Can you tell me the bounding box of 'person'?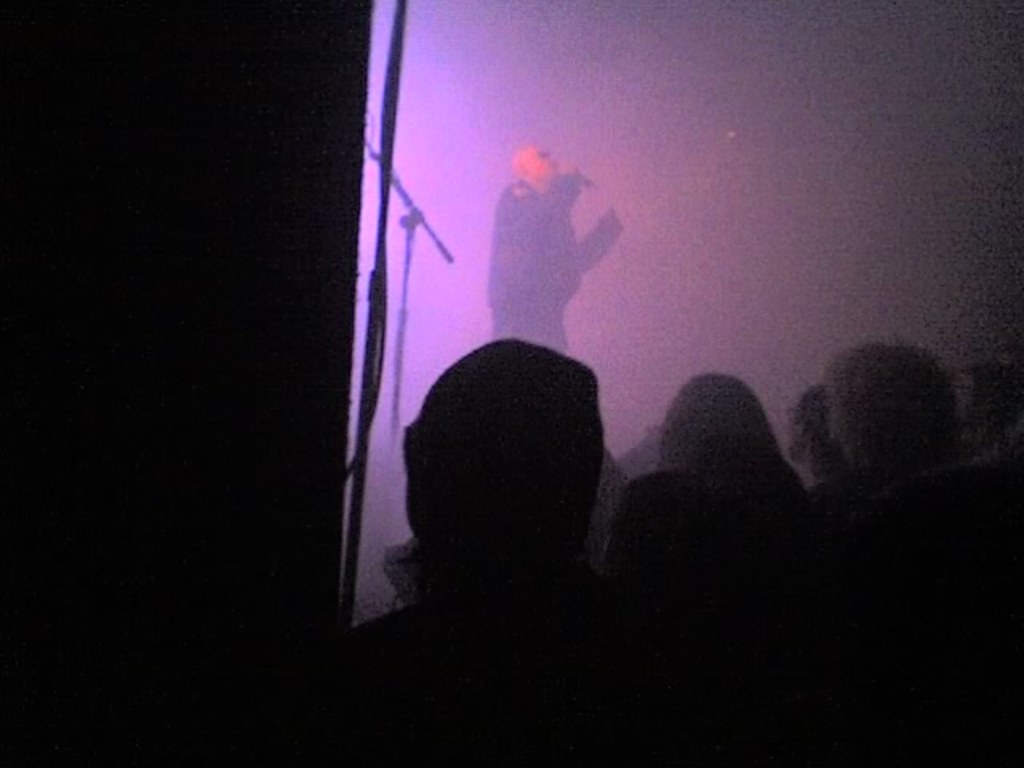
947, 370, 1022, 541.
